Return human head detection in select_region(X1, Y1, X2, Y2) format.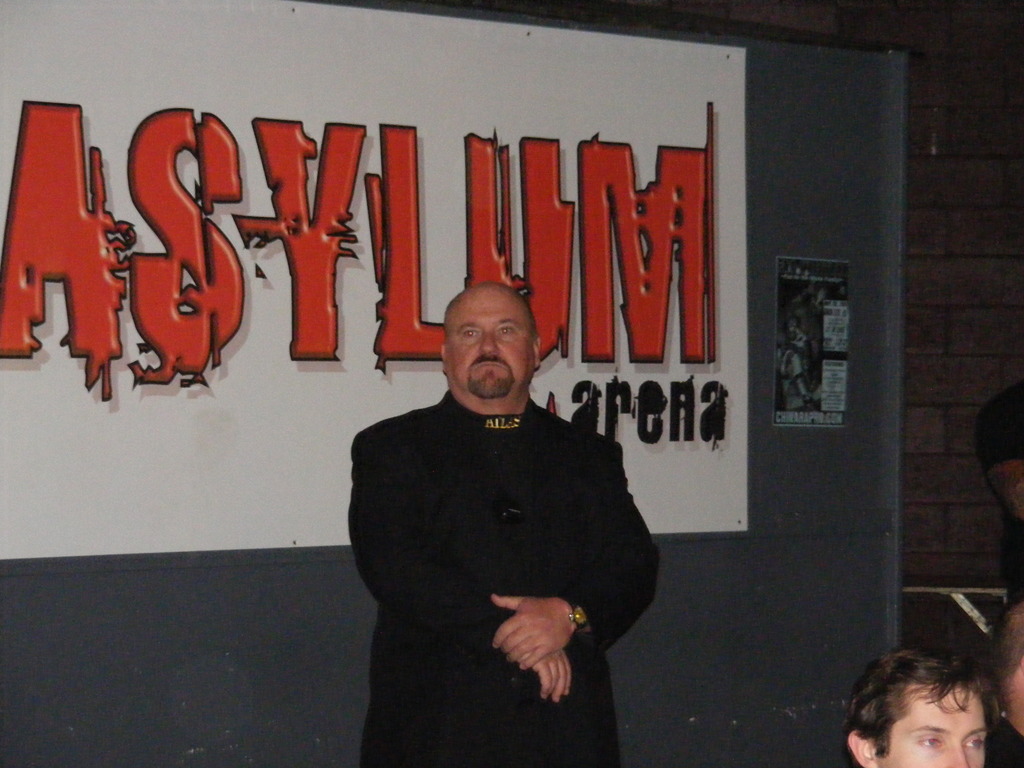
select_region(428, 271, 548, 413).
